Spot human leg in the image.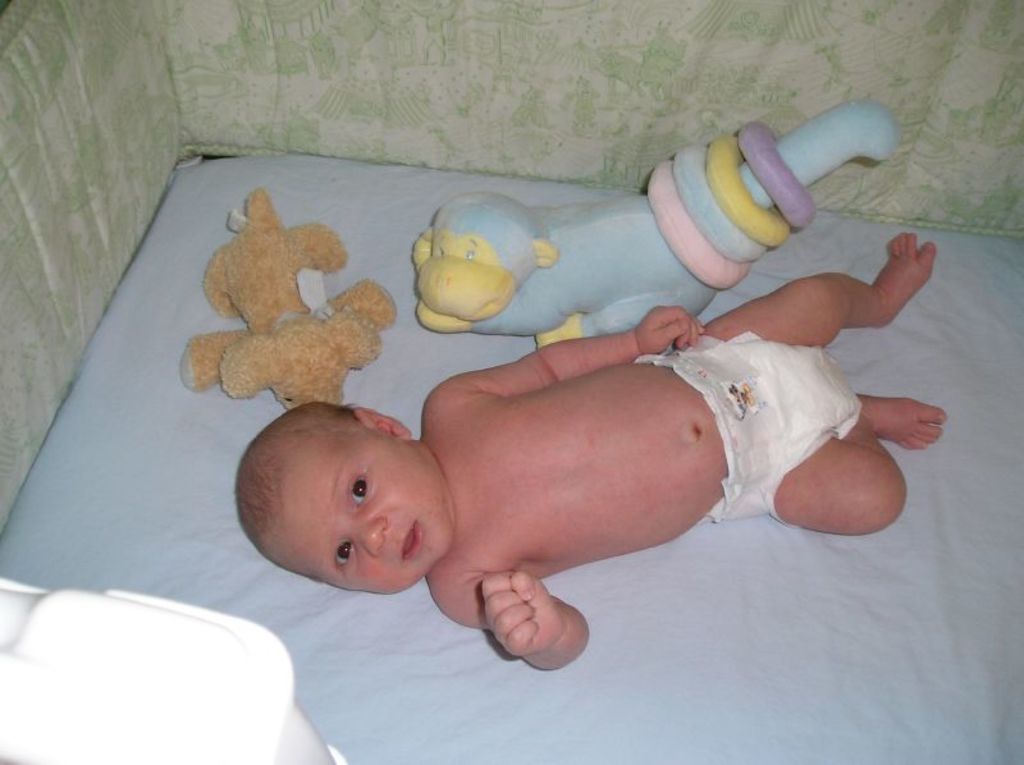
human leg found at x1=703 y1=233 x2=948 y2=348.
